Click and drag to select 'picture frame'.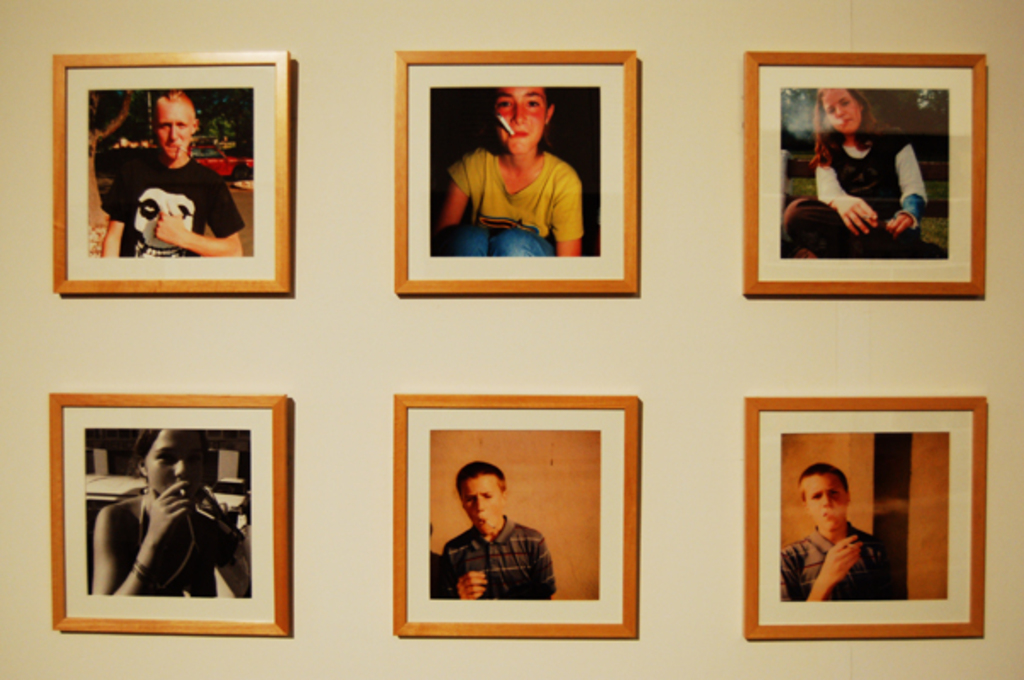
Selection: box=[53, 393, 291, 634].
